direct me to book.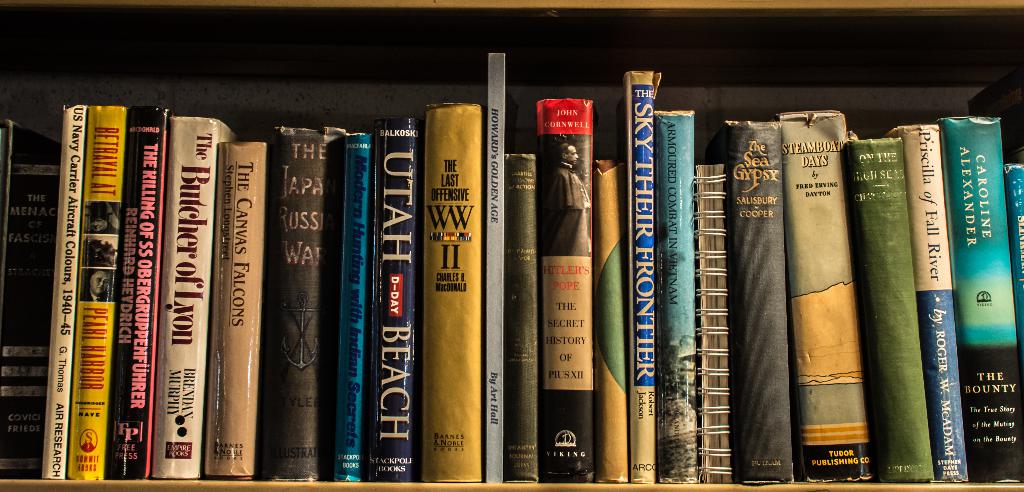
Direction: bbox=[259, 122, 348, 479].
